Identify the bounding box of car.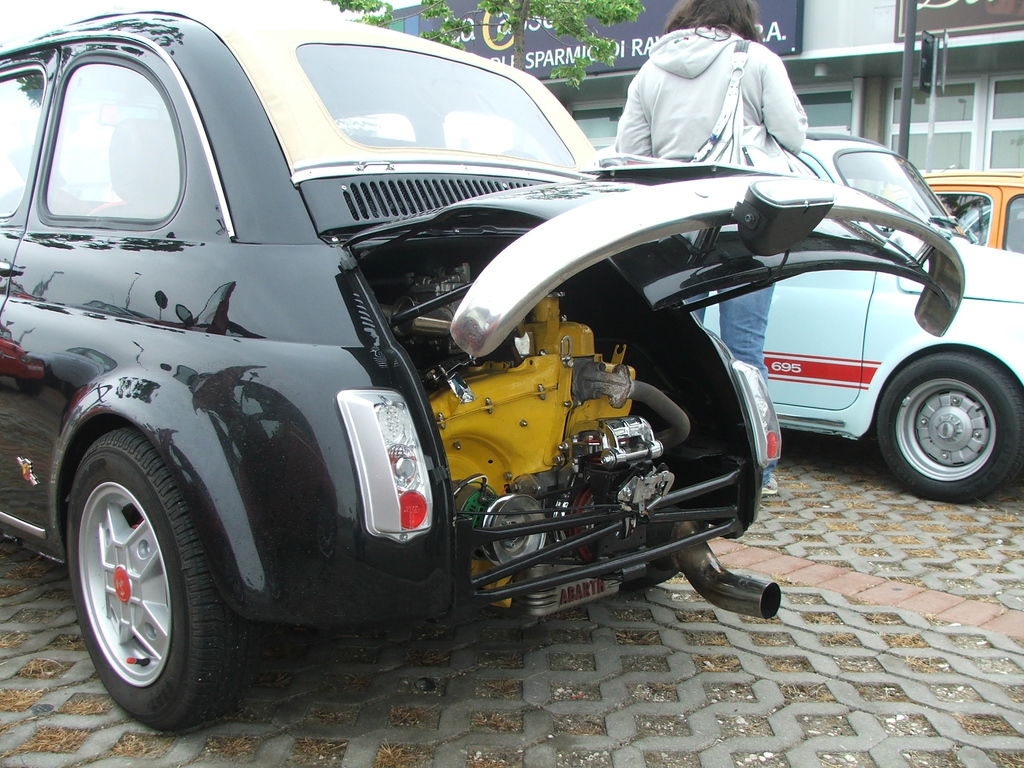
{"x1": 701, "y1": 129, "x2": 1023, "y2": 501}.
